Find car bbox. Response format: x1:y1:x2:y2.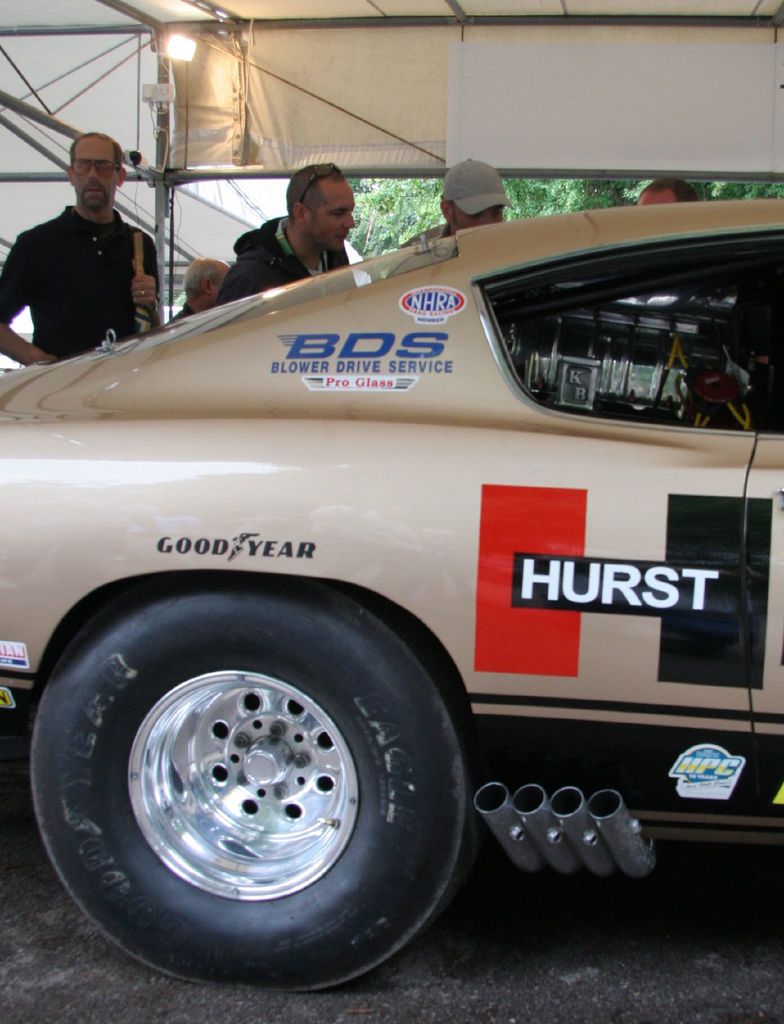
0:128:773:964.
